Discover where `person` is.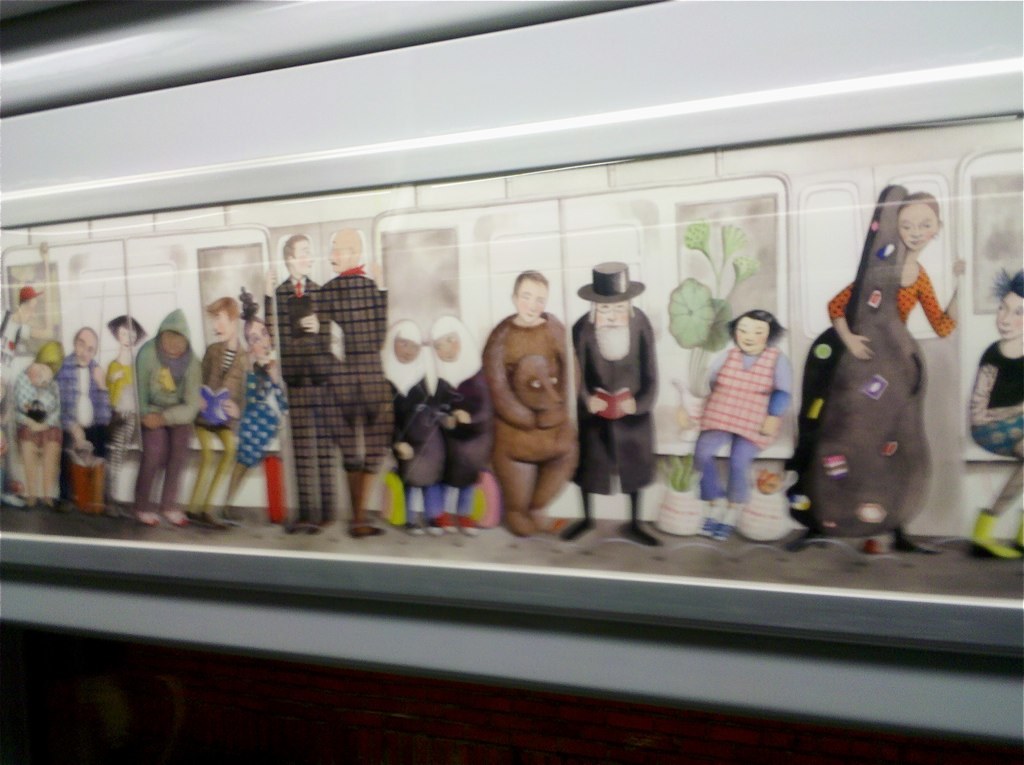
Discovered at {"left": 14, "top": 340, "right": 63, "bottom": 509}.
